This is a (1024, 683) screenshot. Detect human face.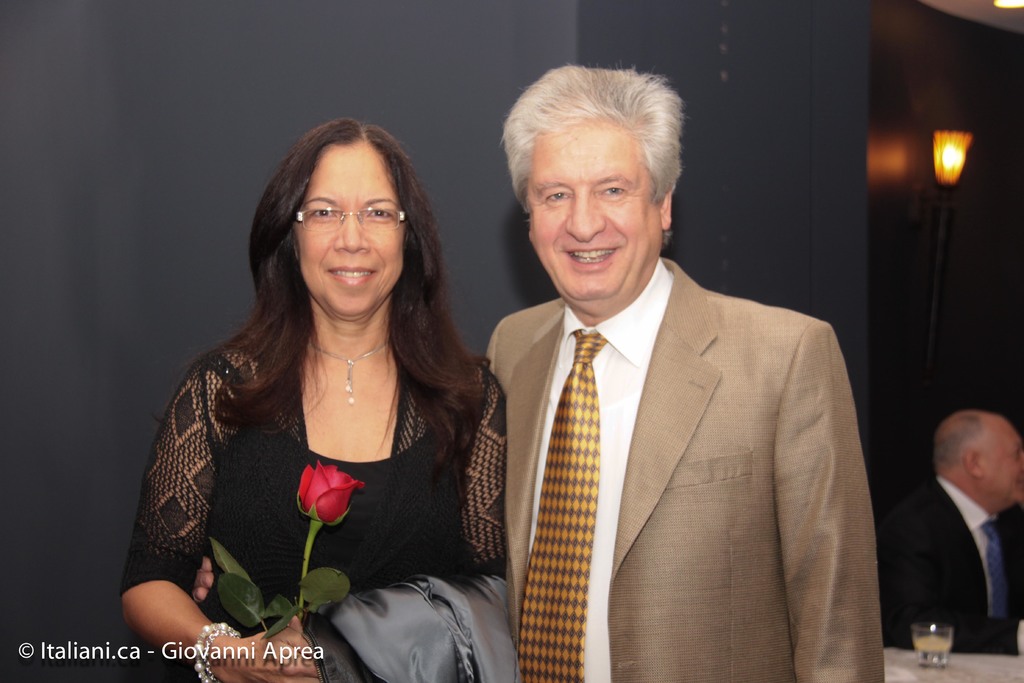
bbox=(518, 119, 664, 298).
